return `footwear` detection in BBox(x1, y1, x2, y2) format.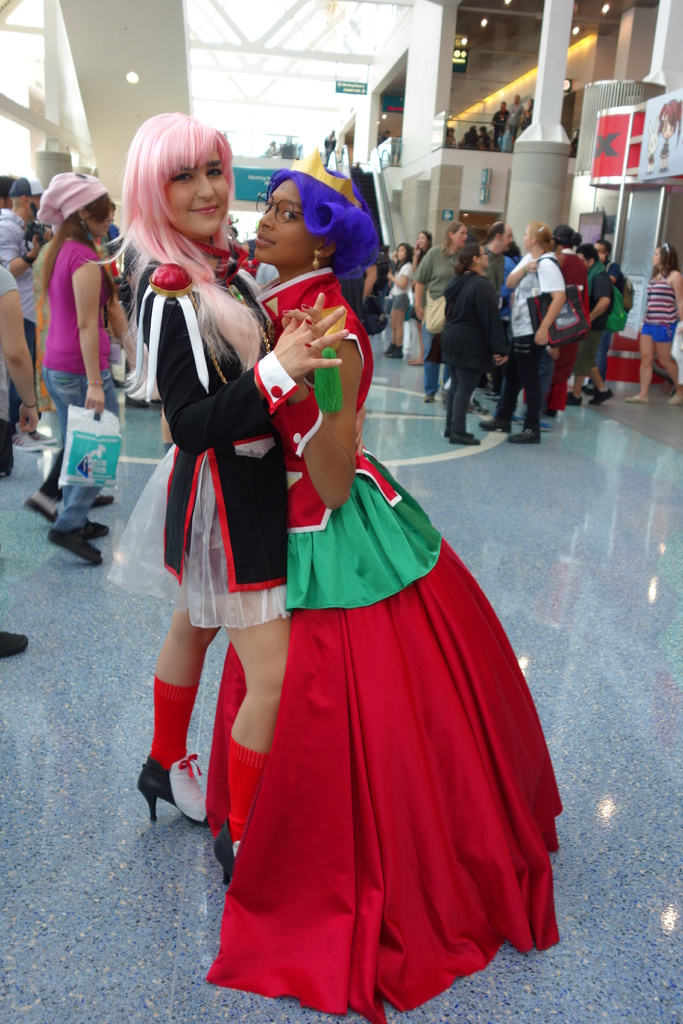
BBox(440, 428, 452, 438).
